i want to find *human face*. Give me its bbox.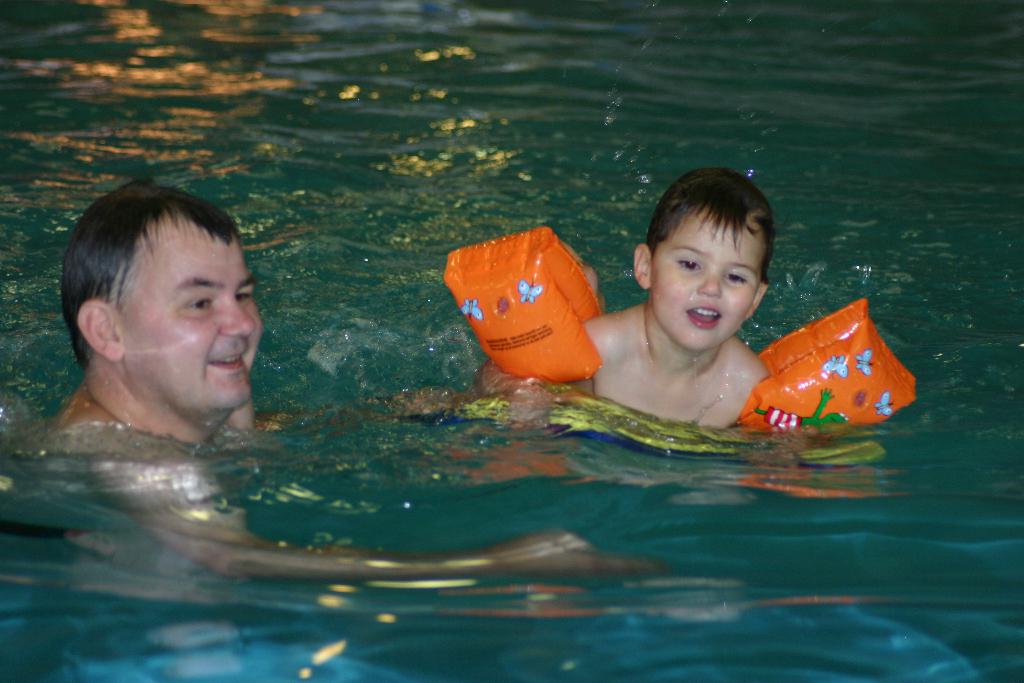
650, 208, 761, 350.
